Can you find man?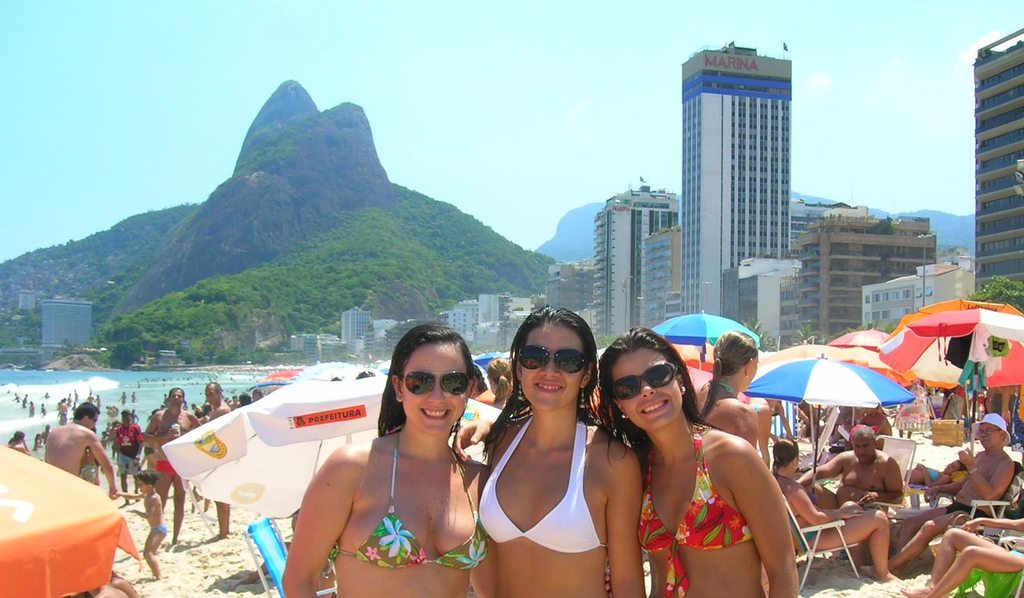
Yes, bounding box: (x1=139, y1=382, x2=206, y2=546).
